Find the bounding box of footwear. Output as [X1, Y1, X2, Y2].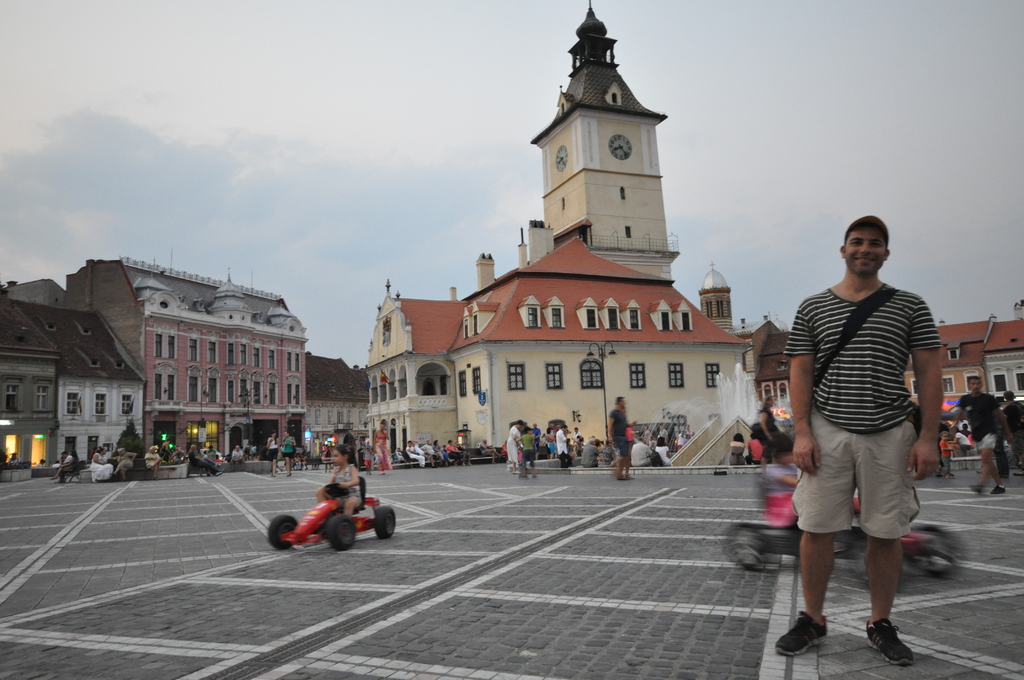
[775, 617, 834, 650].
